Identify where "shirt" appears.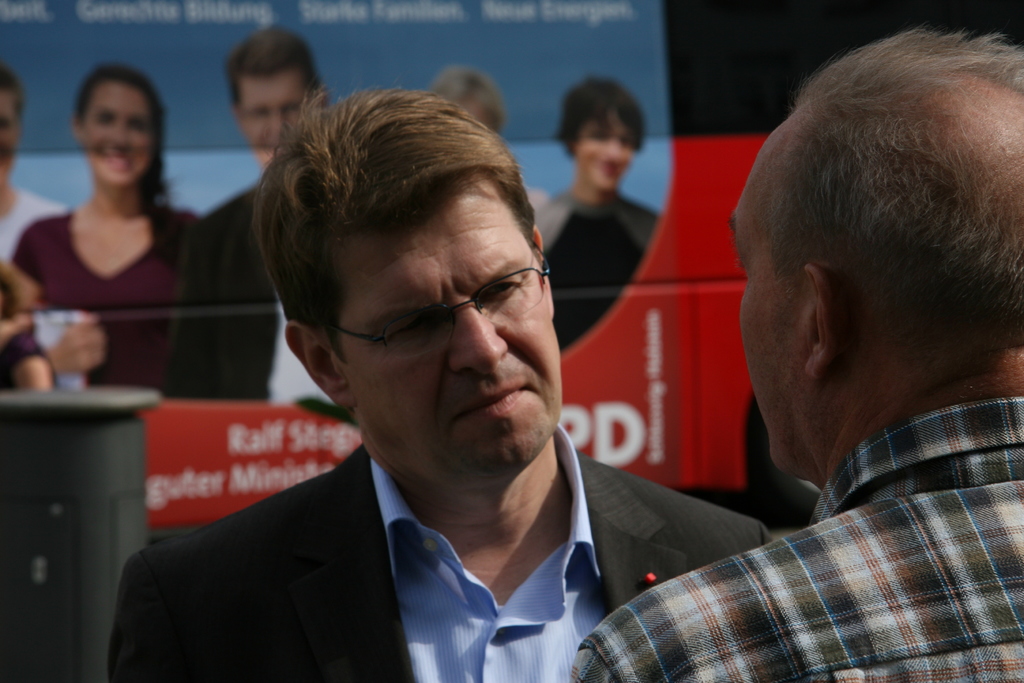
Appears at [165, 174, 332, 407].
